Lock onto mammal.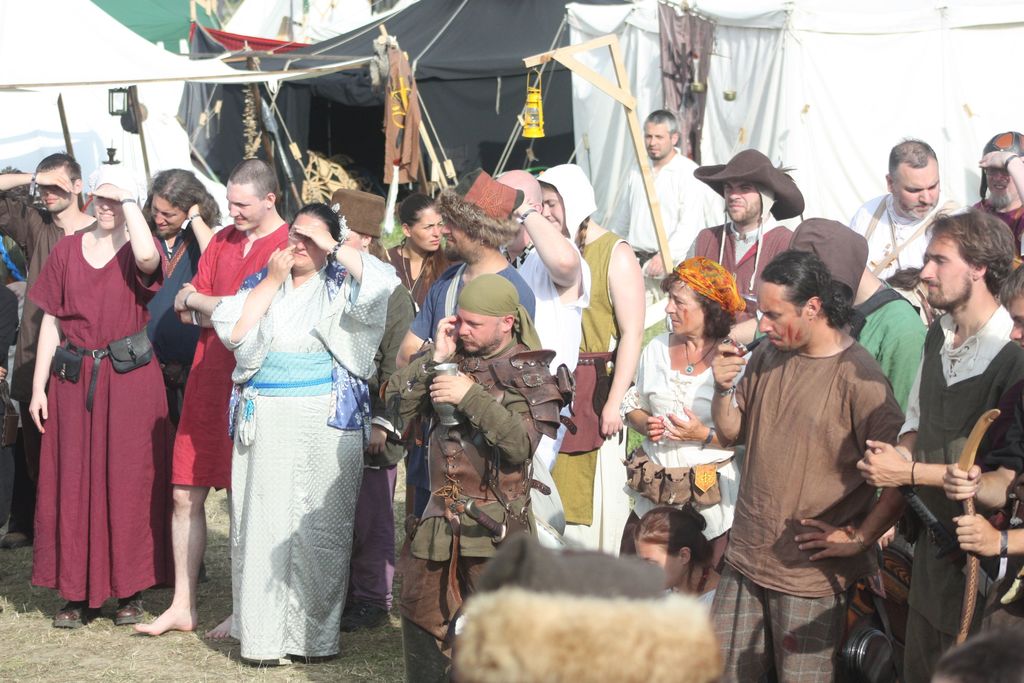
Locked: <bbox>323, 186, 426, 625</bbox>.
